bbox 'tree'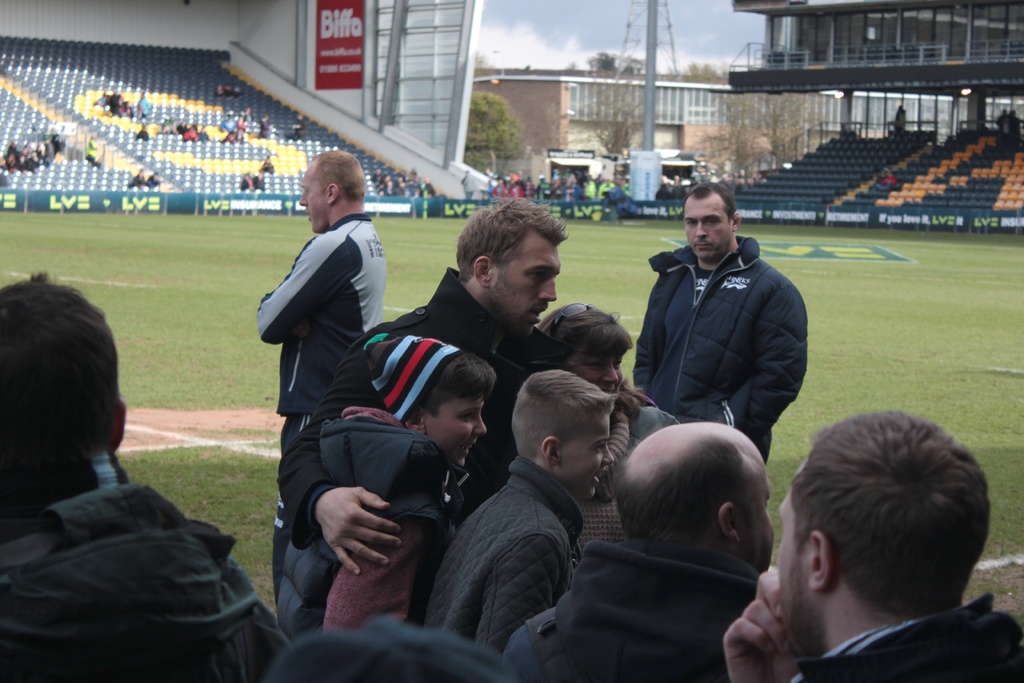
bbox=(587, 59, 634, 156)
